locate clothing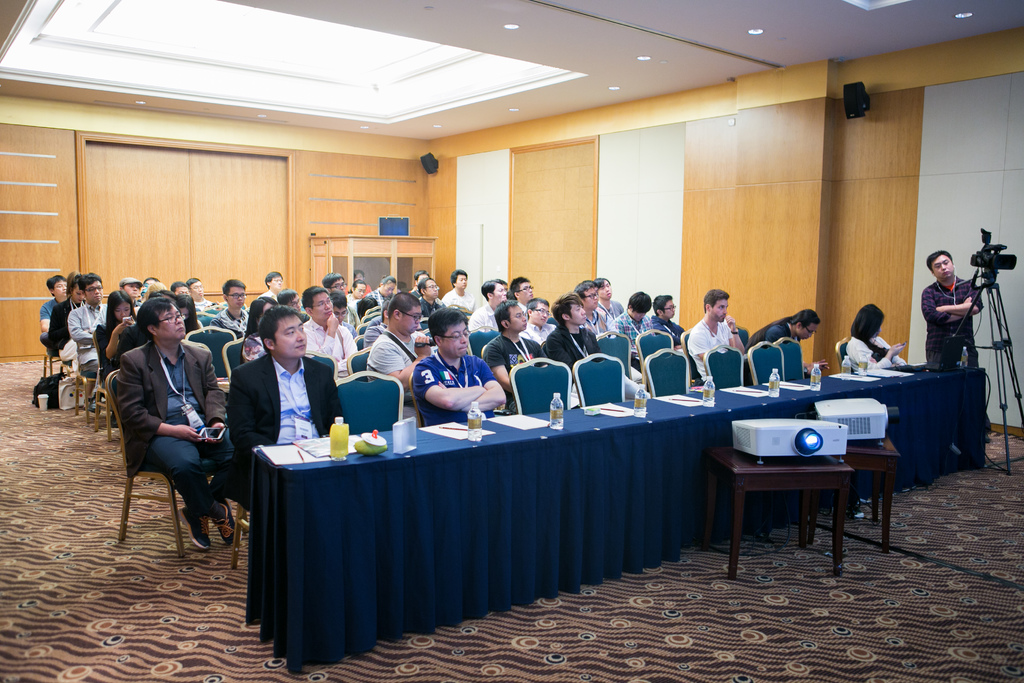
605 313 650 350
